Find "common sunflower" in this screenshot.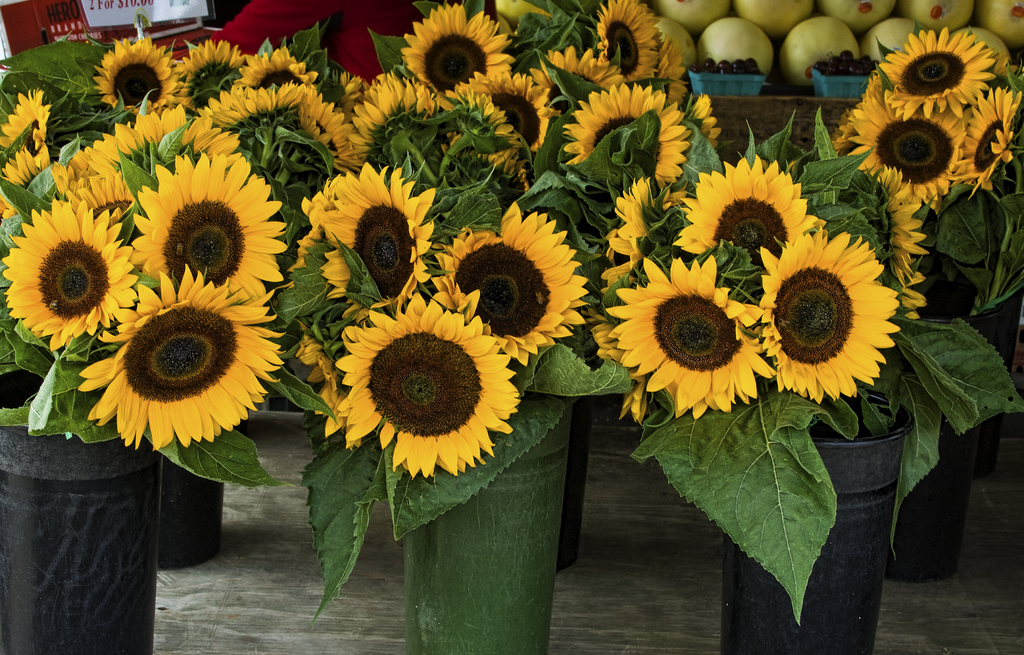
The bounding box for "common sunflower" is (773,230,888,398).
